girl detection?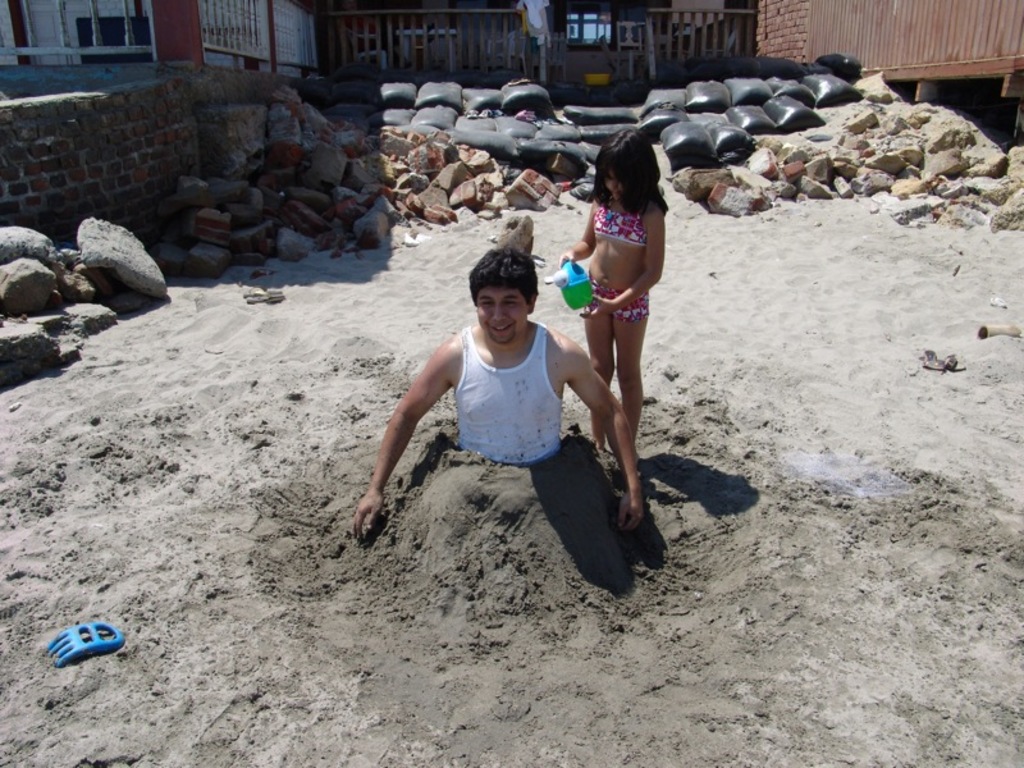
BBox(566, 131, 668, 444)
